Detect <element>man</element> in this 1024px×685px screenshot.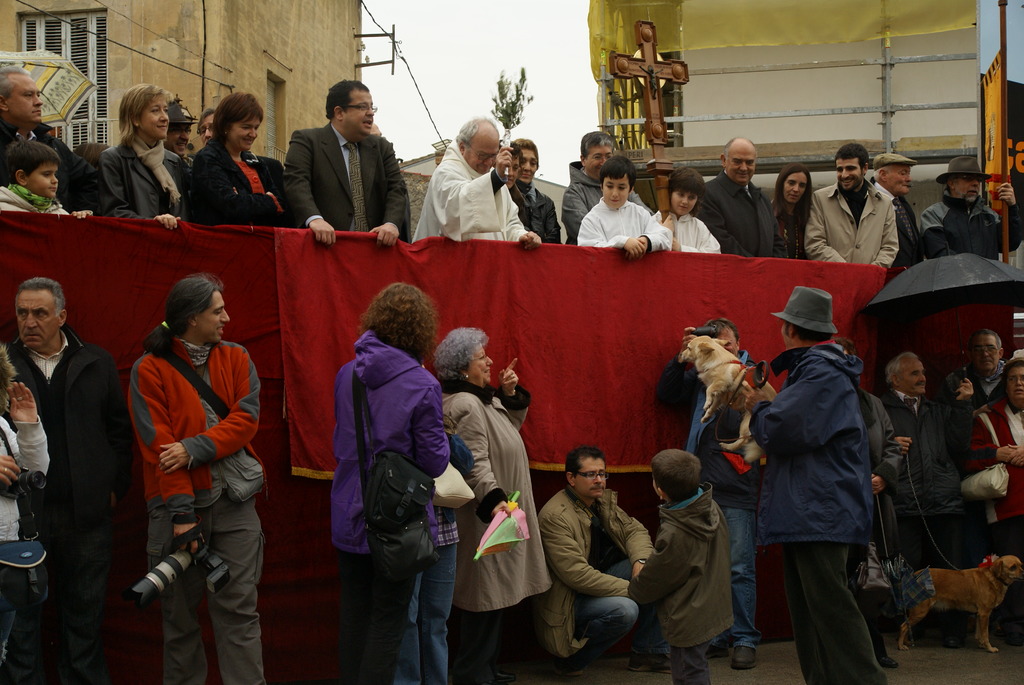
Detection: {"left": 941, "top": 329, "right": 1011, "bottom": 408}.
